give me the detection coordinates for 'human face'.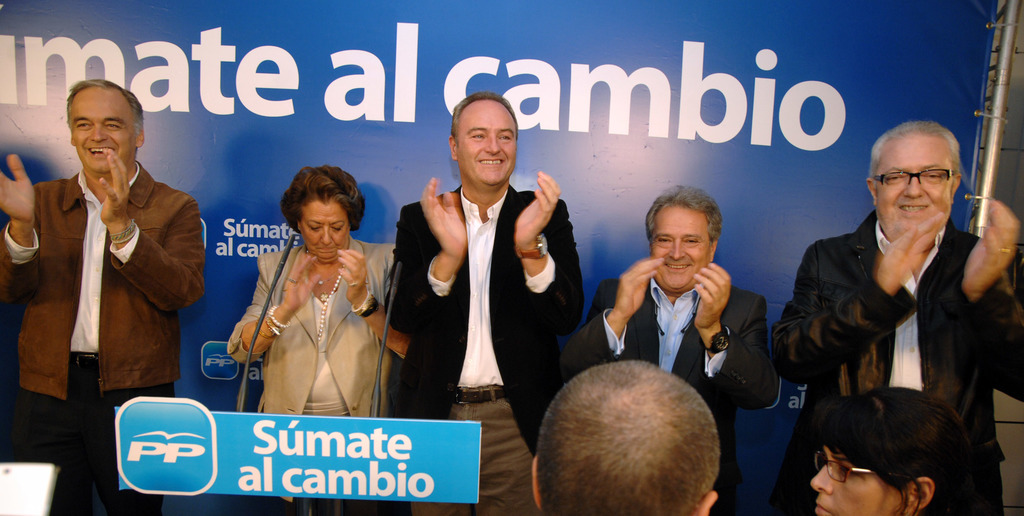
{"left": 649, "top": 207, "right": 710, "bottom": 288}.
